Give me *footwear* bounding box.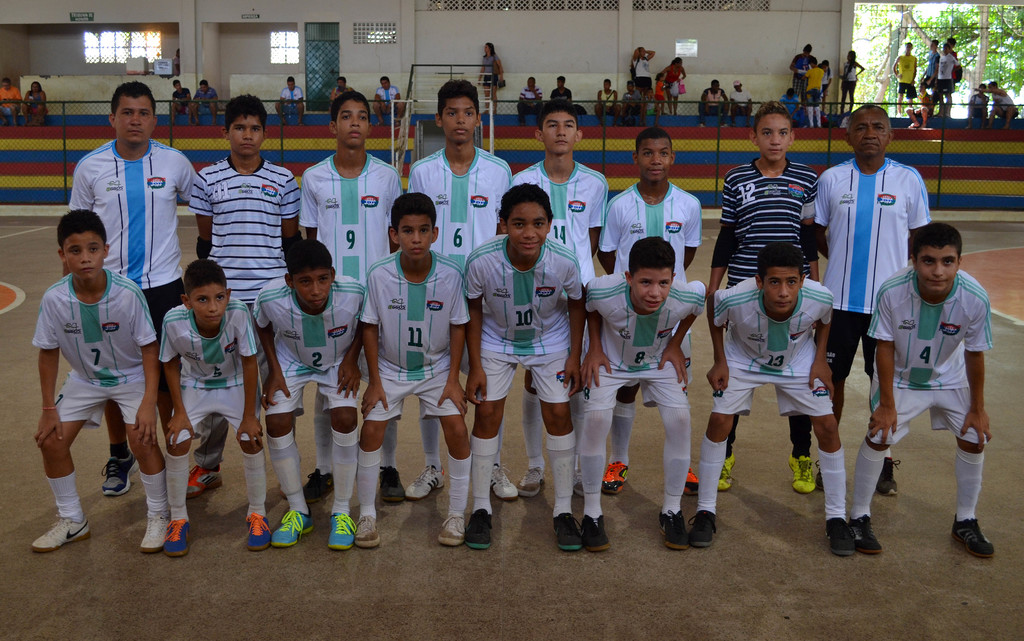
pyautogui.locateOnScreen(951, 519, 1001, 558).
